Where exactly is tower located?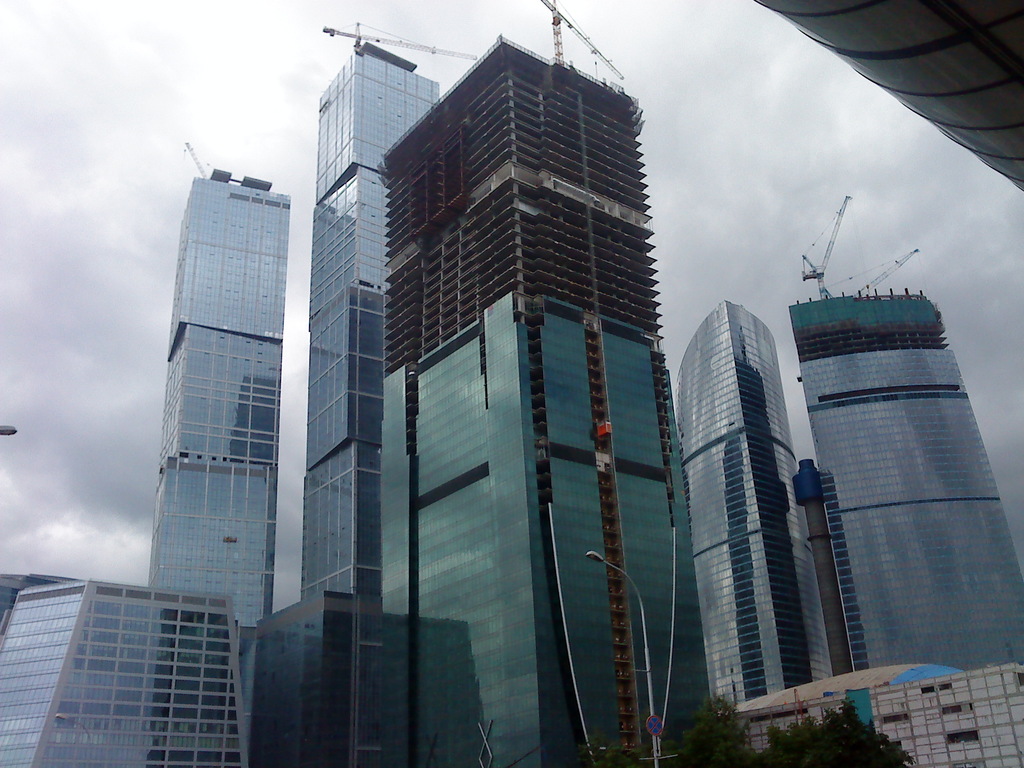
Its bounding box is [left=761, top=0, right=1020, bottom=199].
